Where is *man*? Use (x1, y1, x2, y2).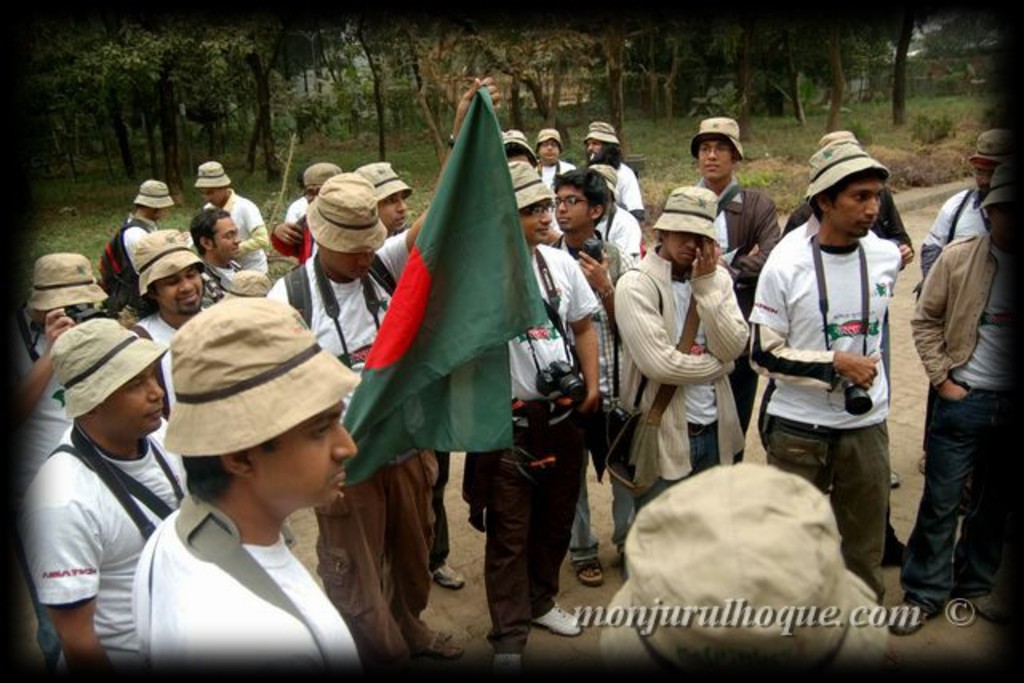
(477, 158, 605, 677).
